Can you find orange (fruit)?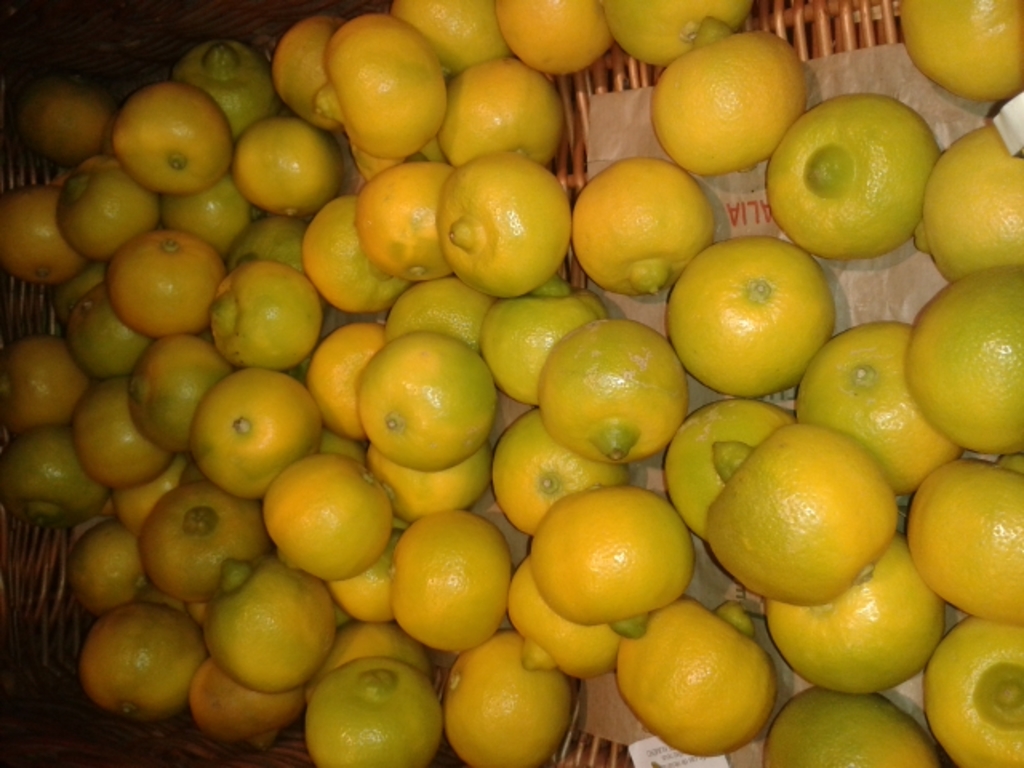
Yes, bounding box: [left=82, top=514, right=128, bottom=603].
